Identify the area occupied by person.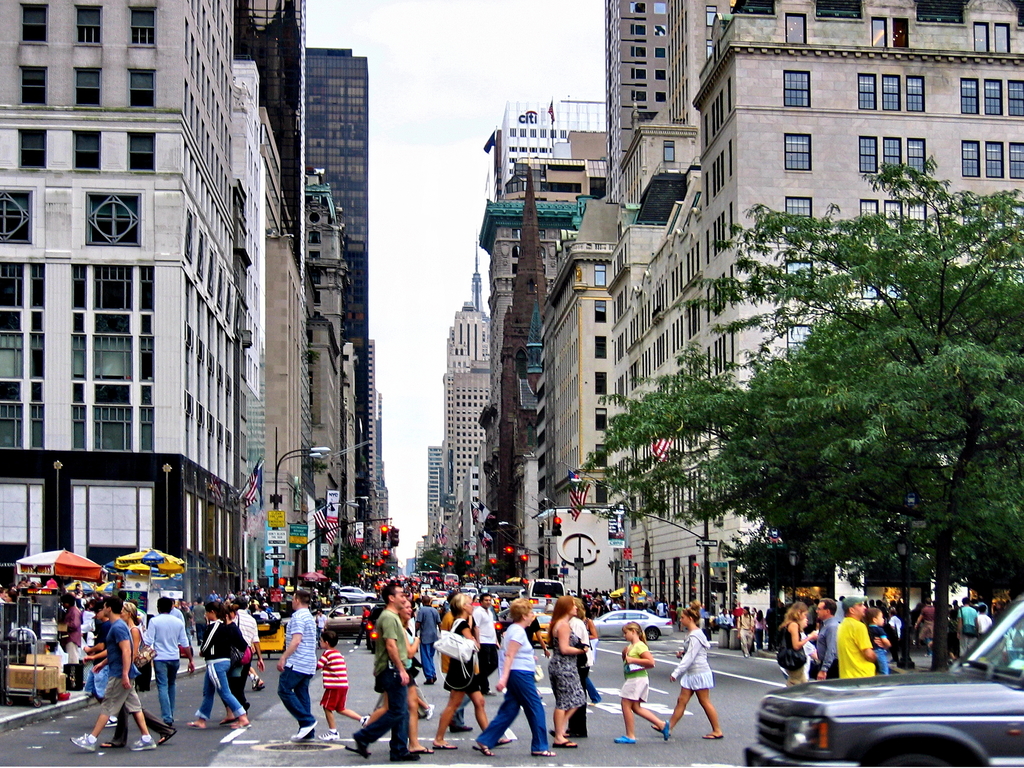
Area: [left=97, top=602, right=177, bottom=749].
